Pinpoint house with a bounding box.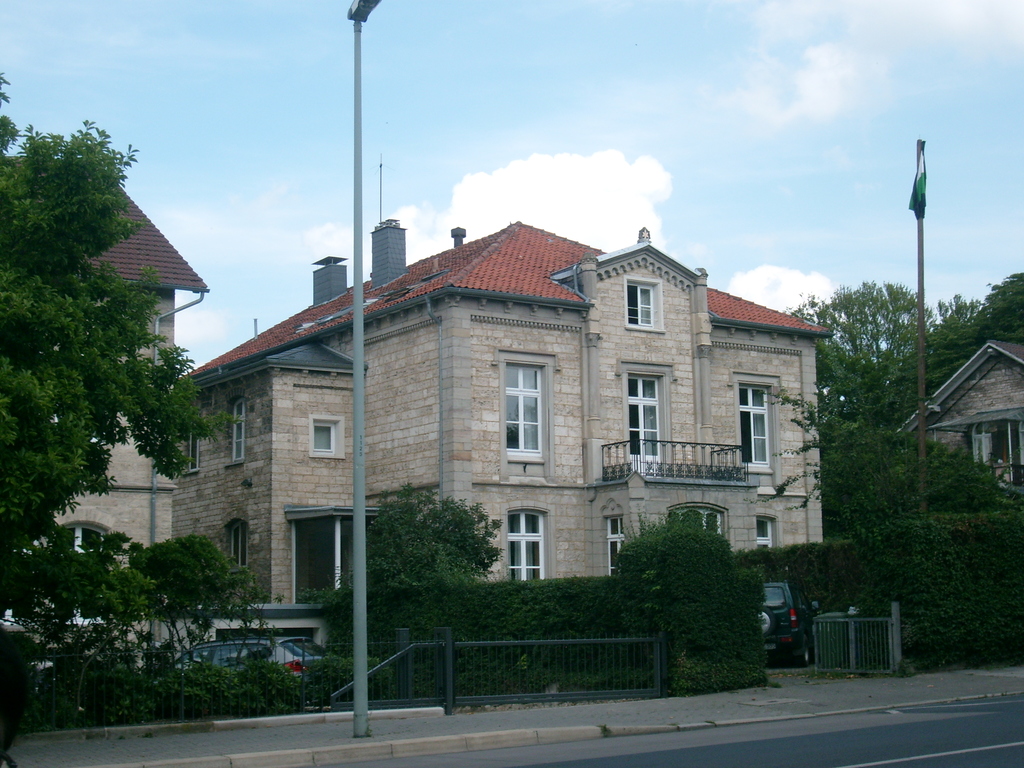
[899, 343, 1023, 498].
